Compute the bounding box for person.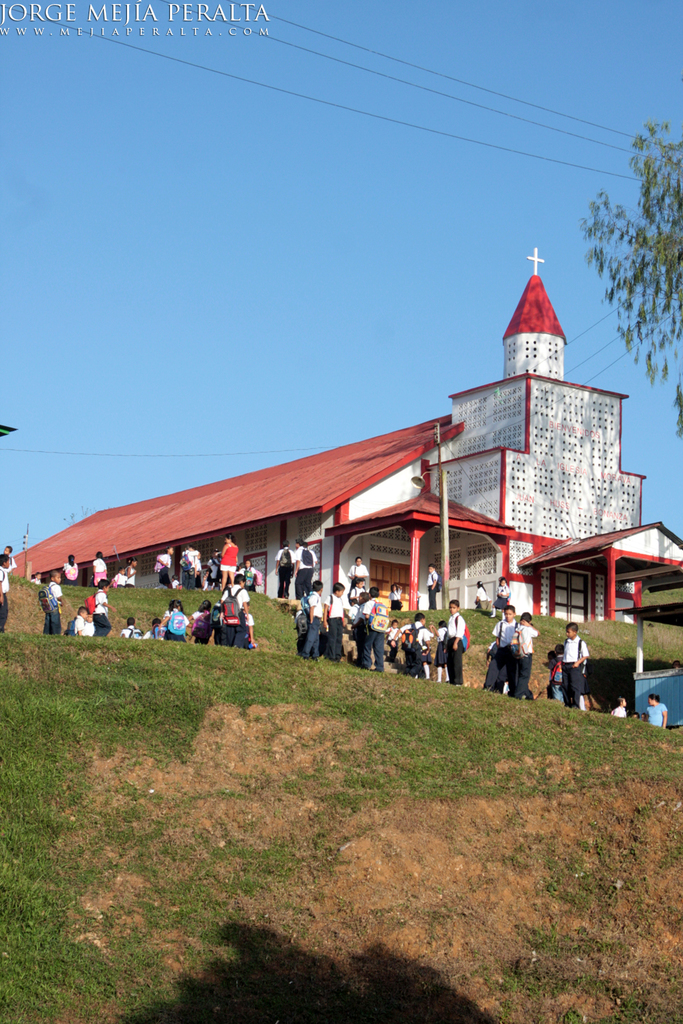
(562, 623, 589, 707).
